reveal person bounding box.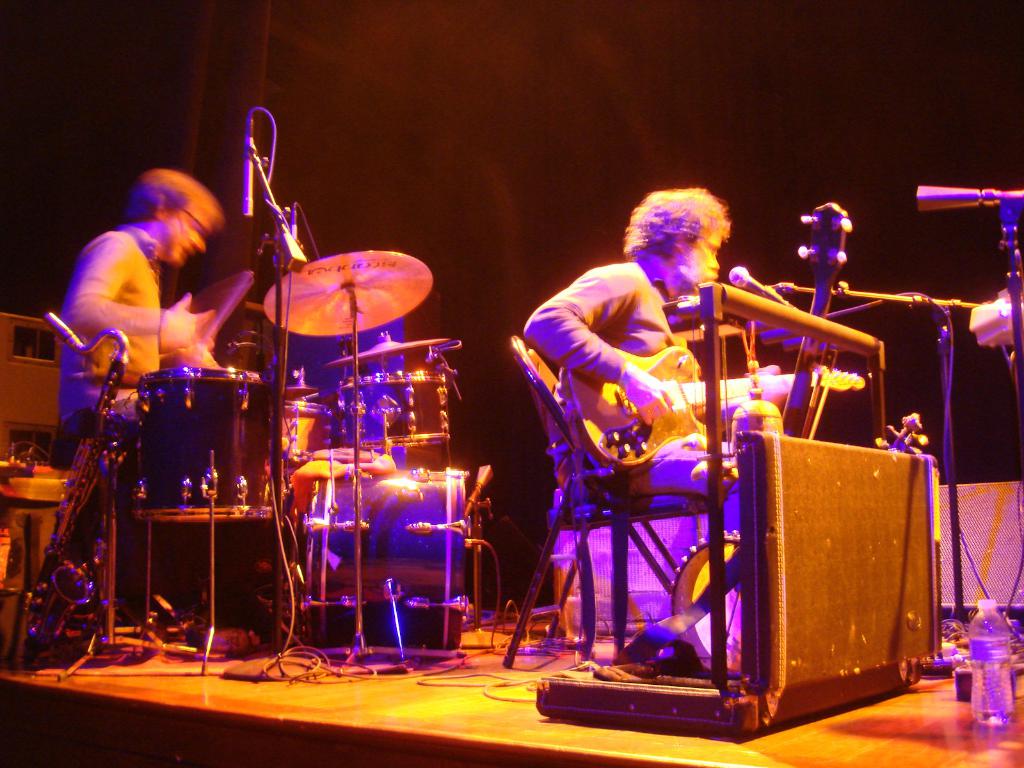
Revealed: [x1=564, y1=209, x2=852, y2=687].
